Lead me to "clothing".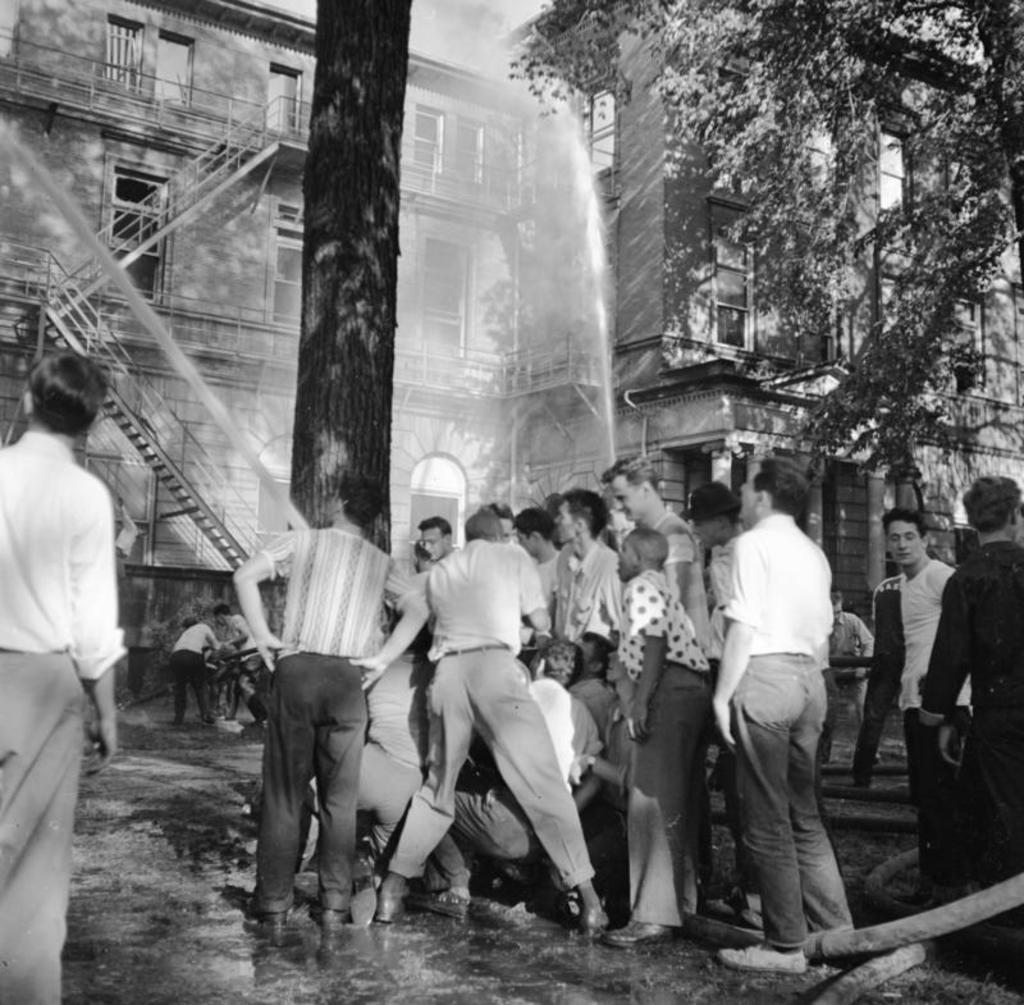
Lead to 732/515/860/947.
